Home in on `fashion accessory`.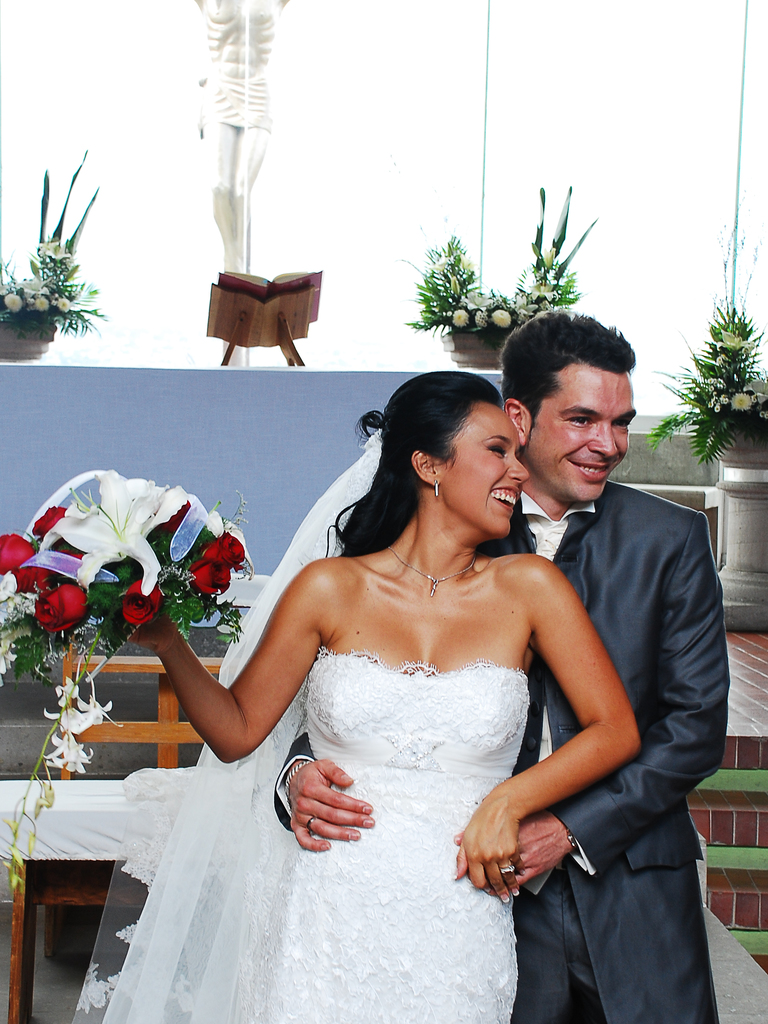
Homed in at (left=383, top=540, right=481, bottom=595).
